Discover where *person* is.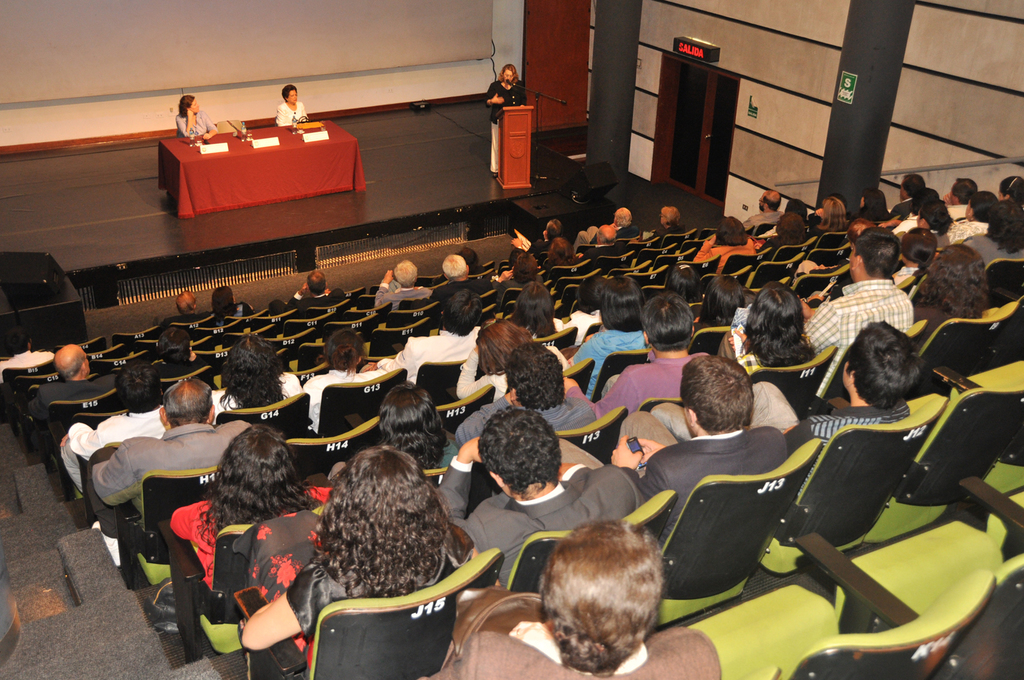
Discovered at 784, 224, 907, 416.
